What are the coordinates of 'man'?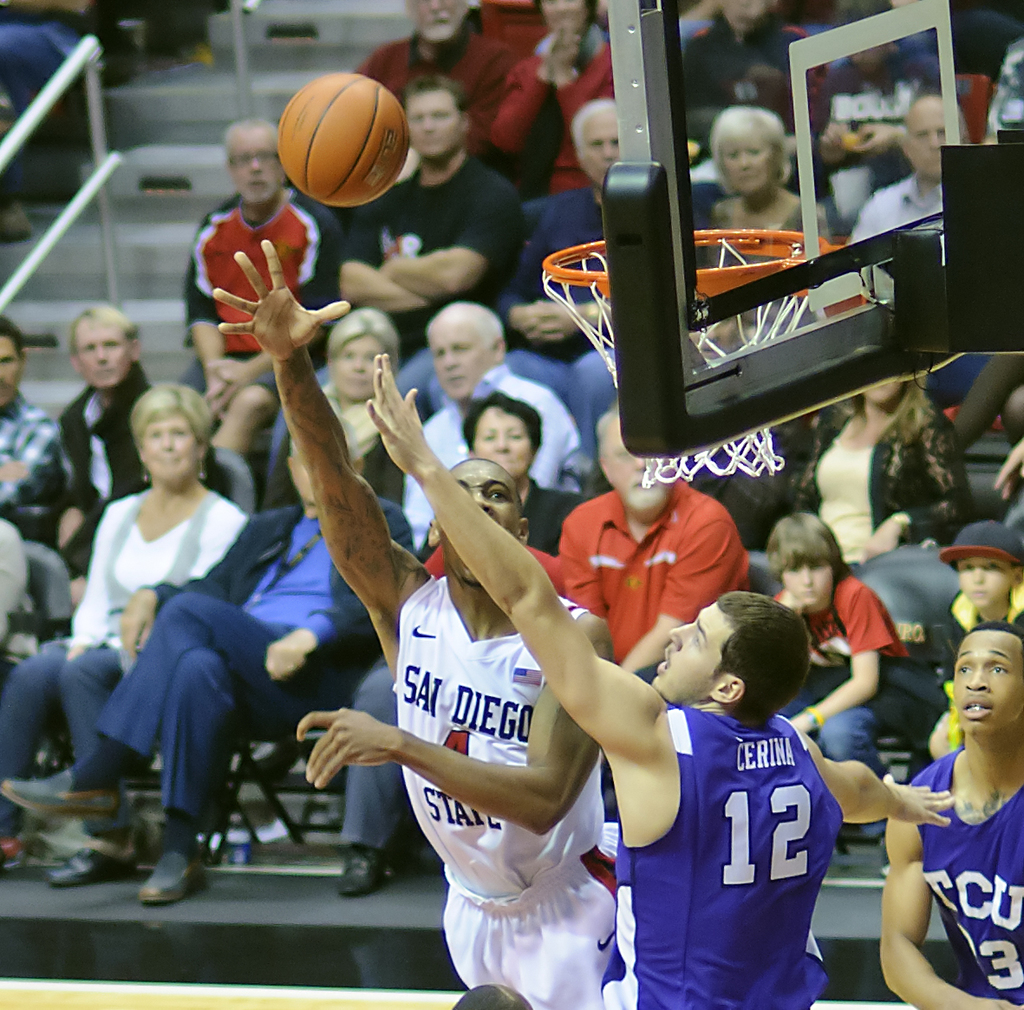
left=558, top=407, right=752, bottom=679.
